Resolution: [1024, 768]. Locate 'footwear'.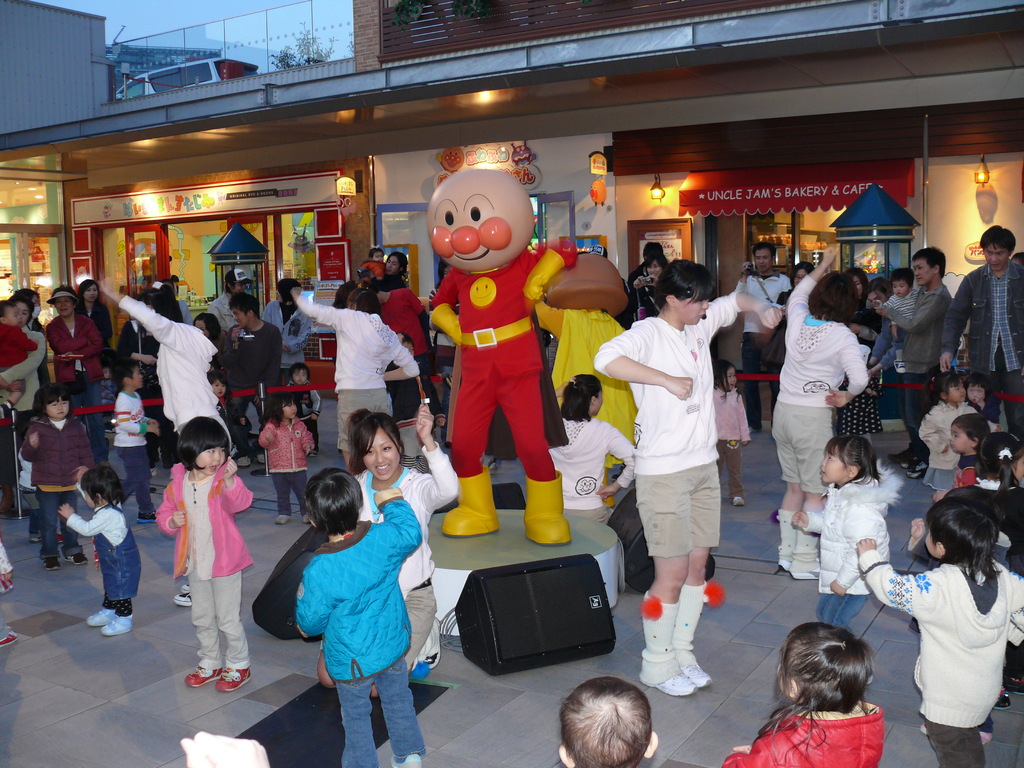
(x1=221, y1=664, x2=251, y2=685).
